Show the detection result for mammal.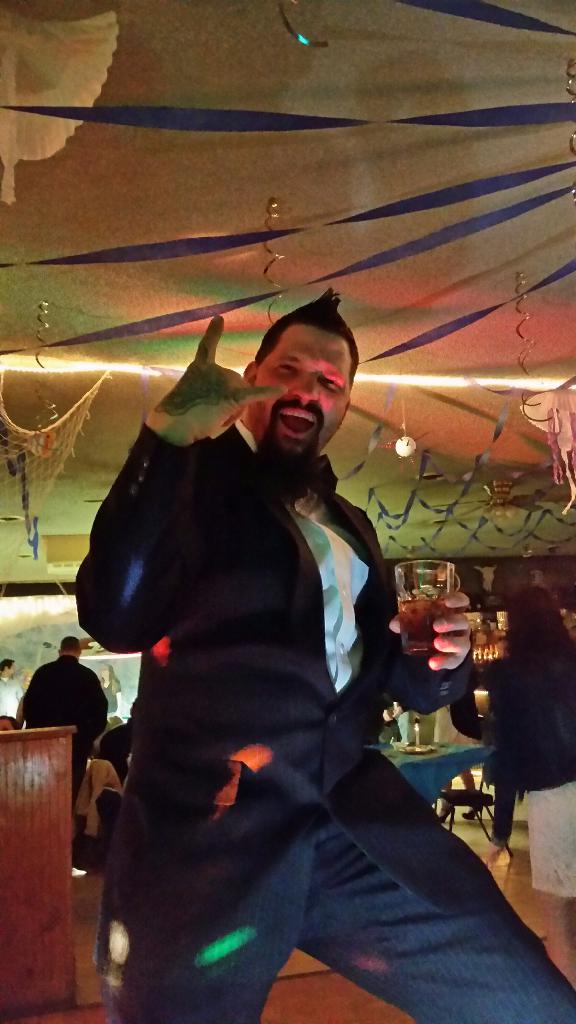
detection(0, 657, 24, 719).
